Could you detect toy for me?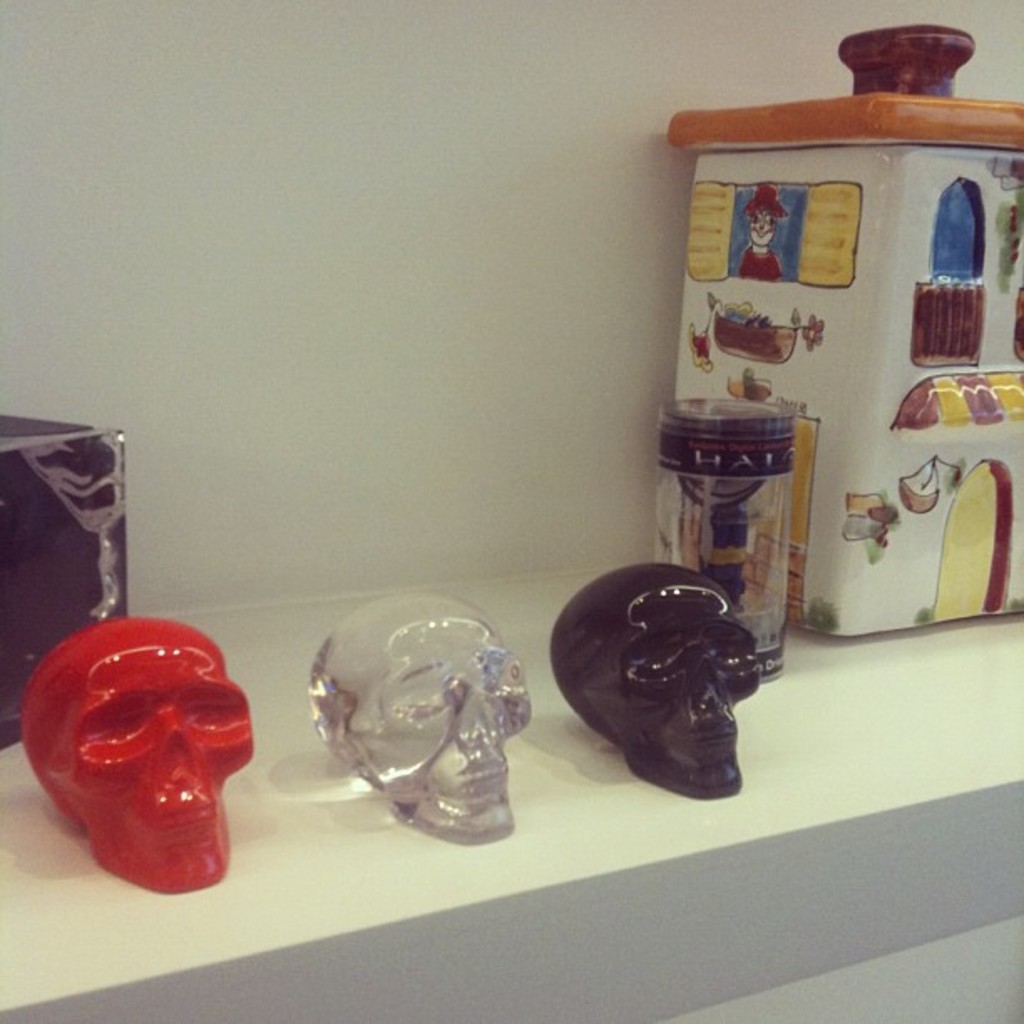
Detection result: x1=539 y1=572 x2=765 y2=818.
